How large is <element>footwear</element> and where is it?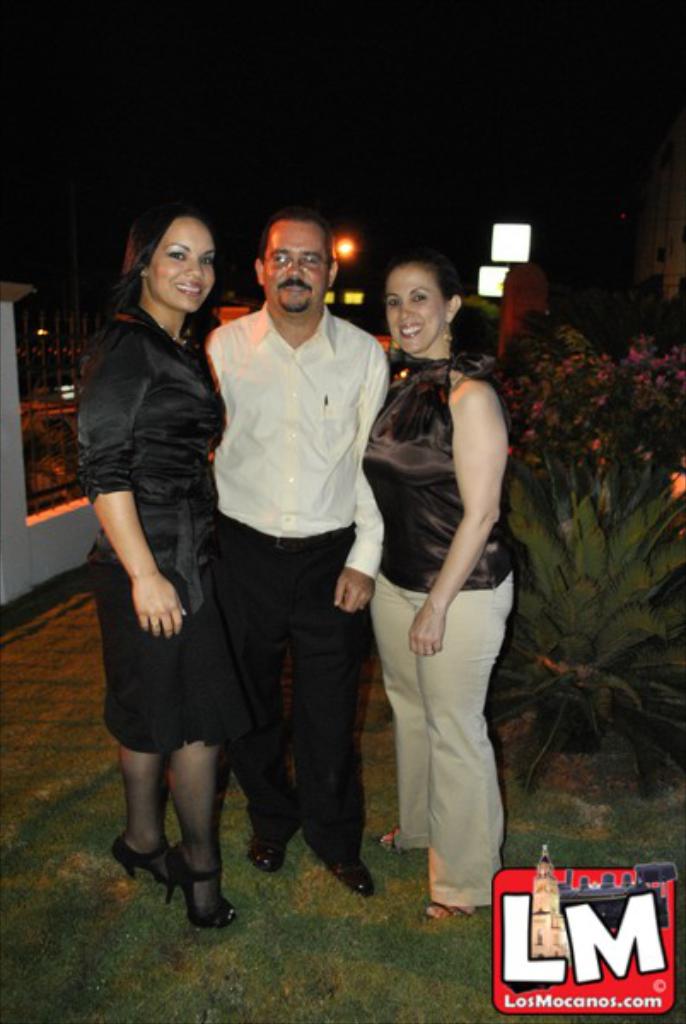
Bounding box: (131,821,222,916).
